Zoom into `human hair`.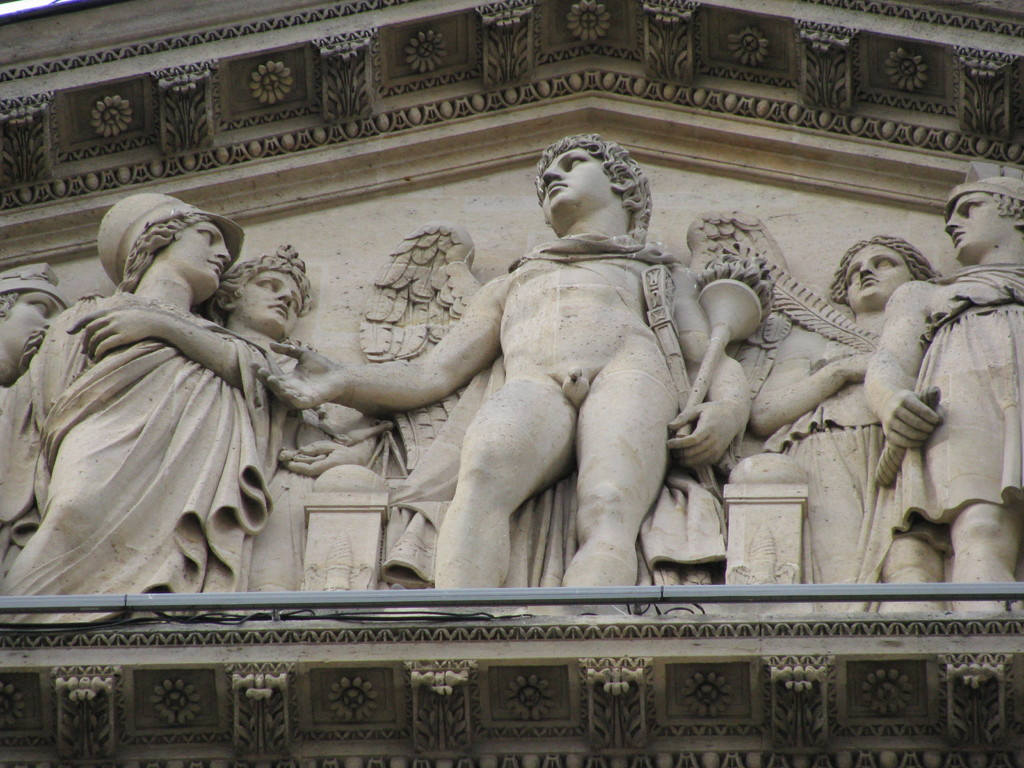
Zoom target: [x1=995, y1=190, x2=1023, y2=227].
